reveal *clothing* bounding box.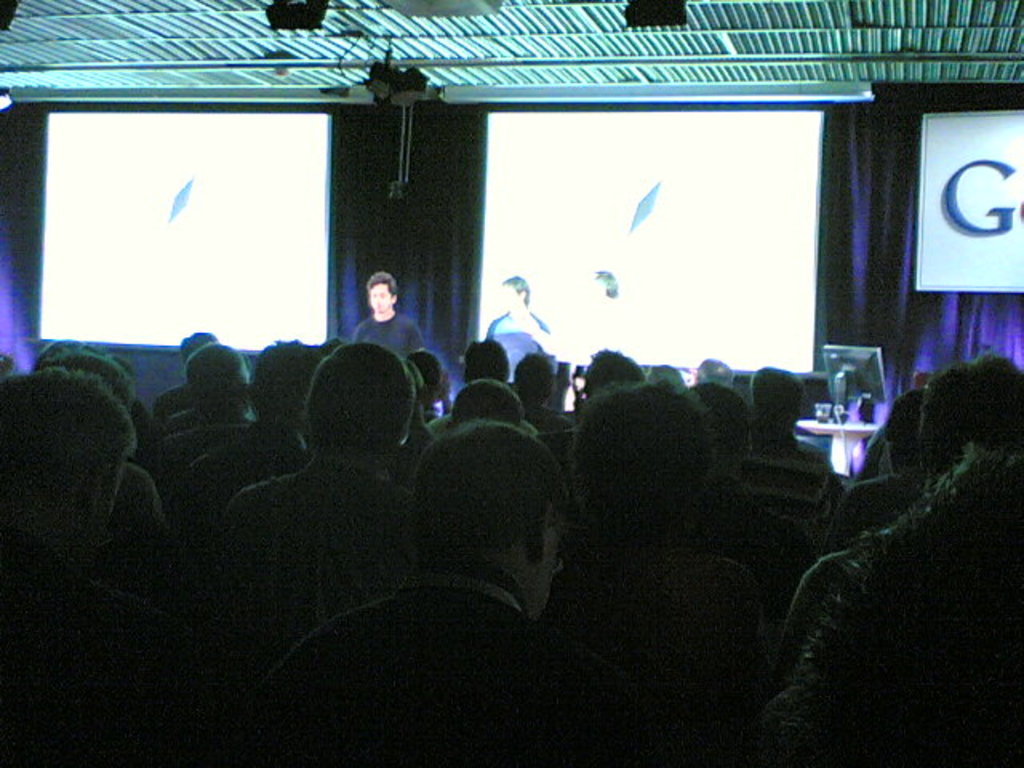
Revealed: pyautogui.locateOnScreen(738, 410, 819, 555).
